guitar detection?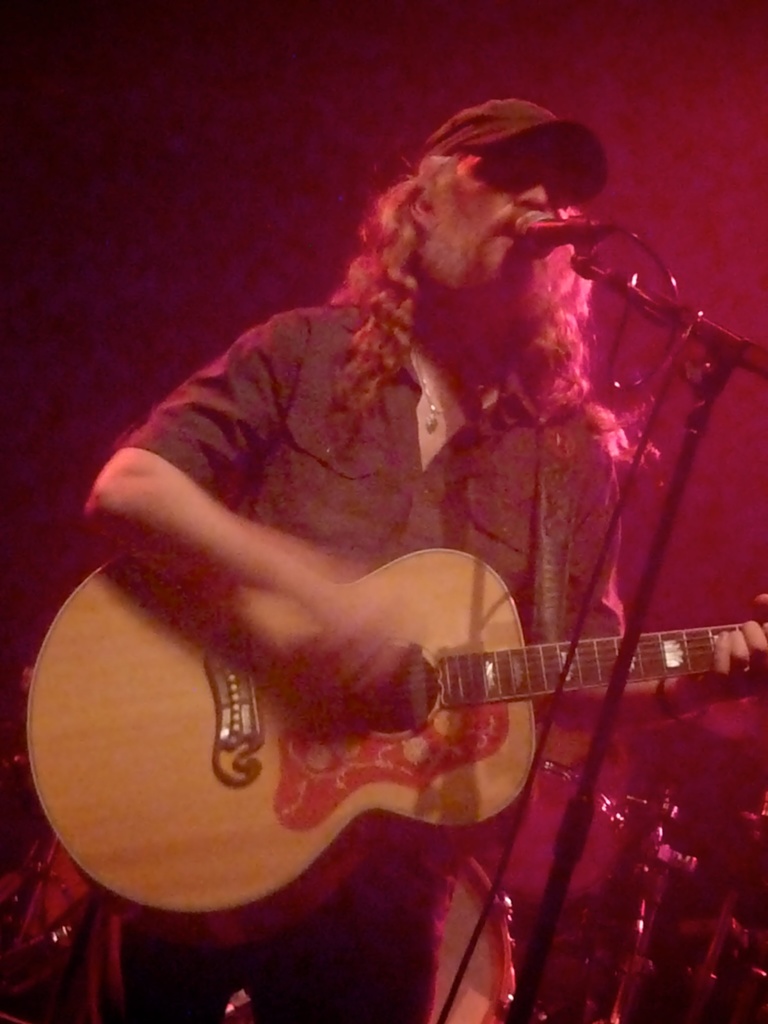
pyautogui.locateOnScreen(52, 341, 715, 893)
